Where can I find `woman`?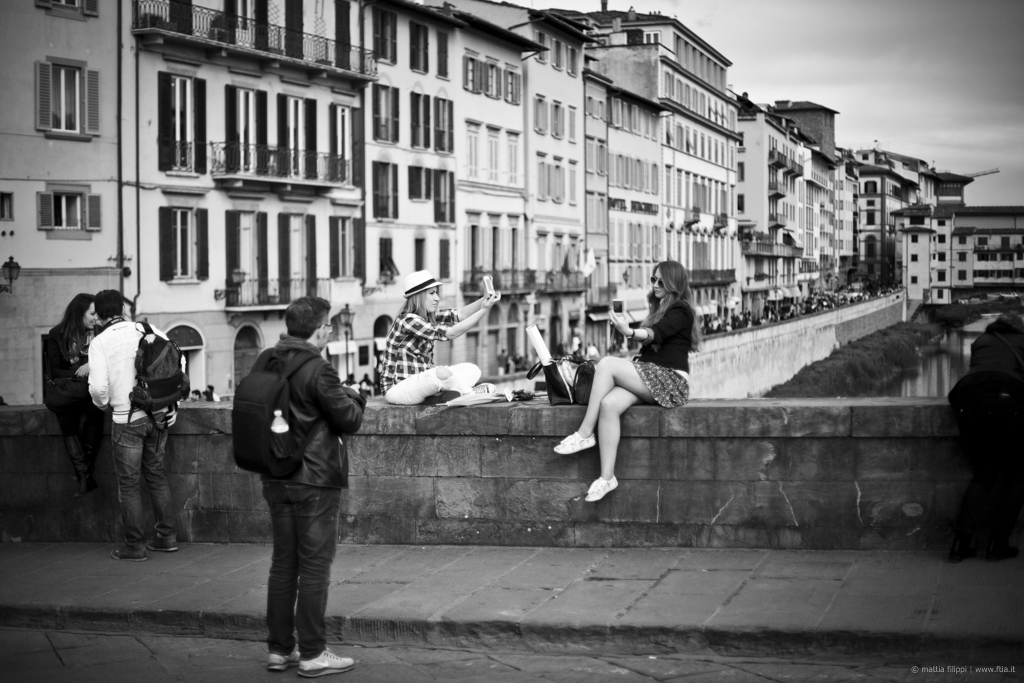
You can find it at <bbox>47, 290, 110, 492</bbox>.
